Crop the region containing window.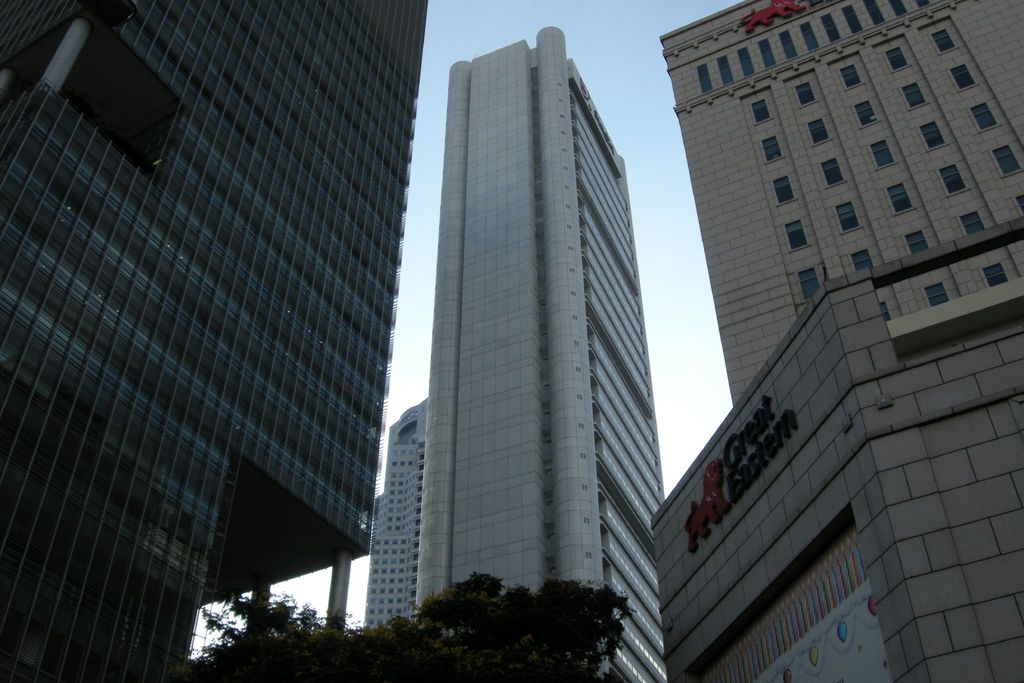
Crop region: locate(779, 32, 799, 58).
